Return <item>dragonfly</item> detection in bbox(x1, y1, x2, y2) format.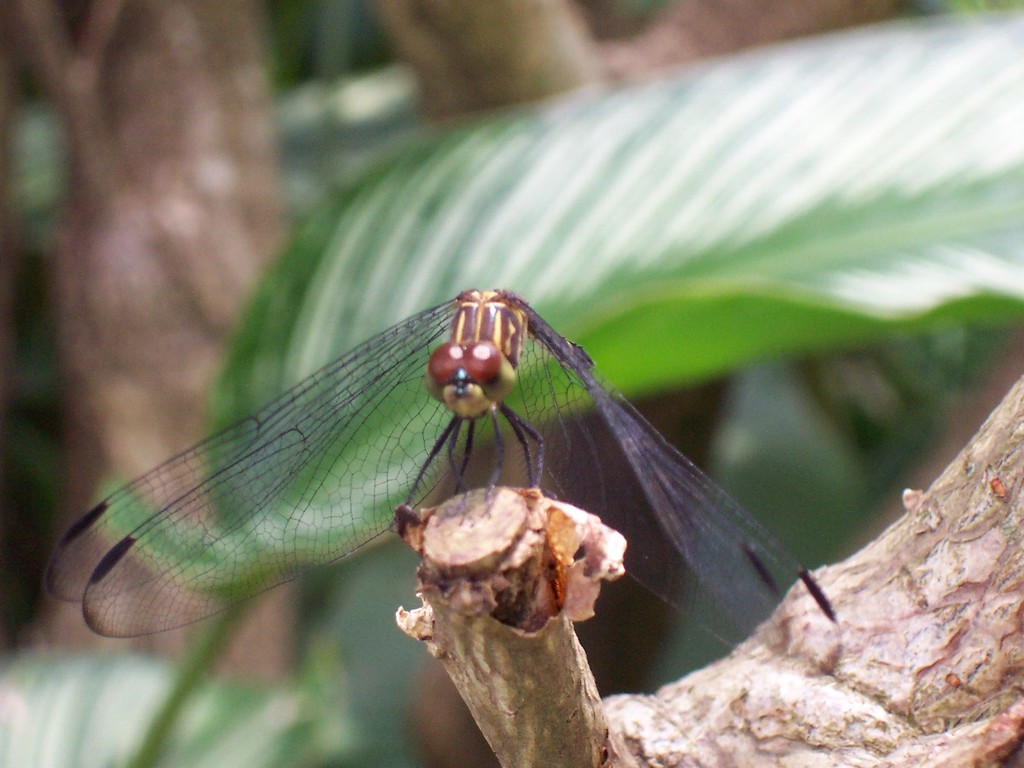
bbox(45, 282, 847, 680).
